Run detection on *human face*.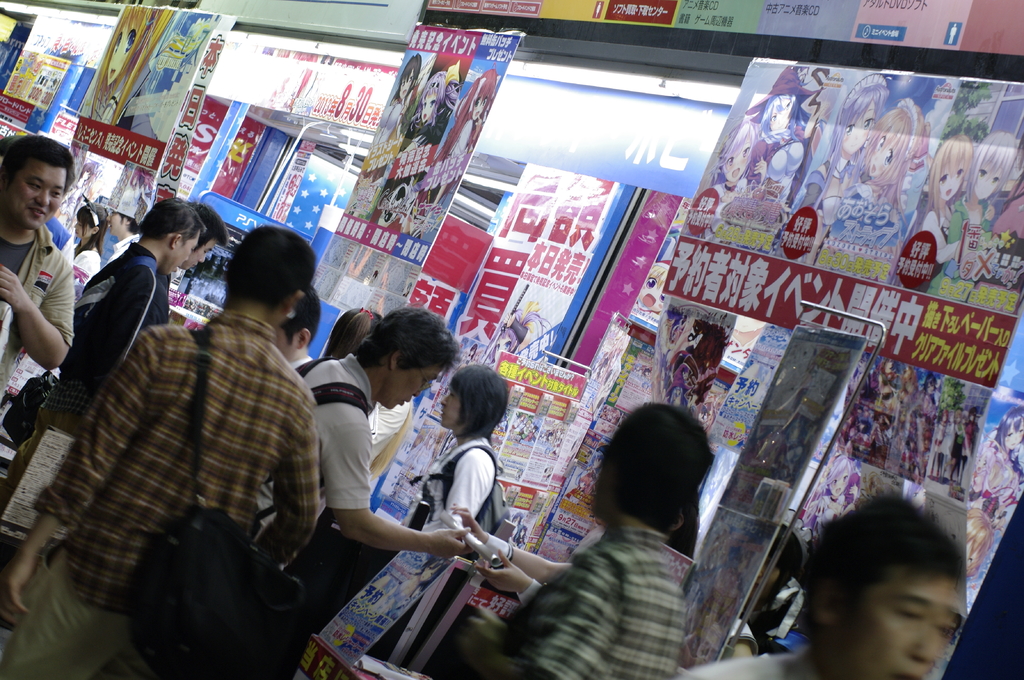
Result: box(950, 417, 956, 423).
